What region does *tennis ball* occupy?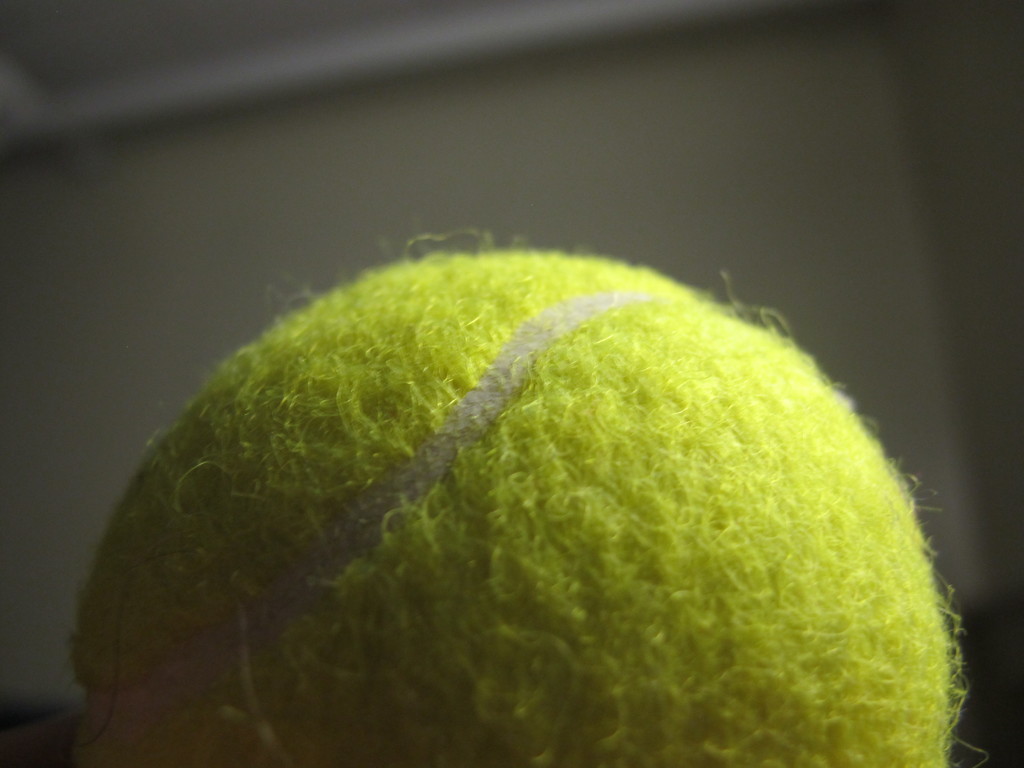
bbox=[62, 229, 989, 767].
